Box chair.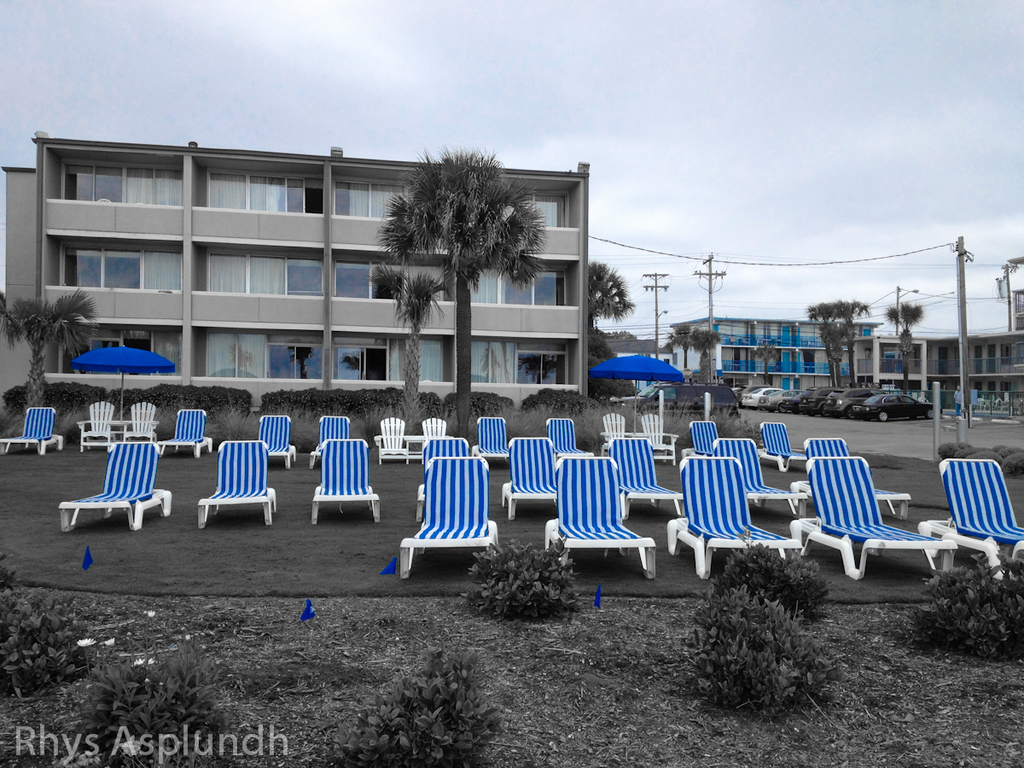
box(77, 400, 113, 451).
